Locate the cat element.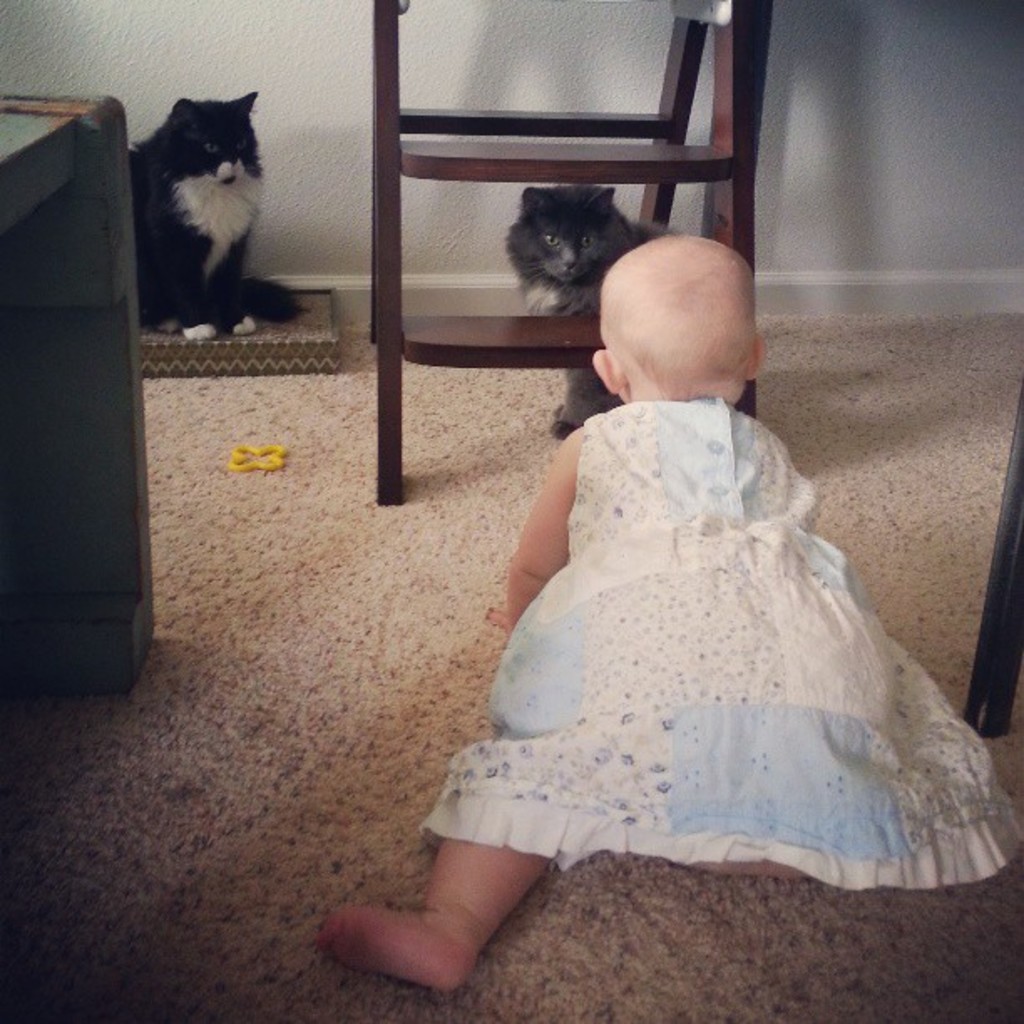
Element bbox: x1=497, y1=189, x2=681, y2=437.
